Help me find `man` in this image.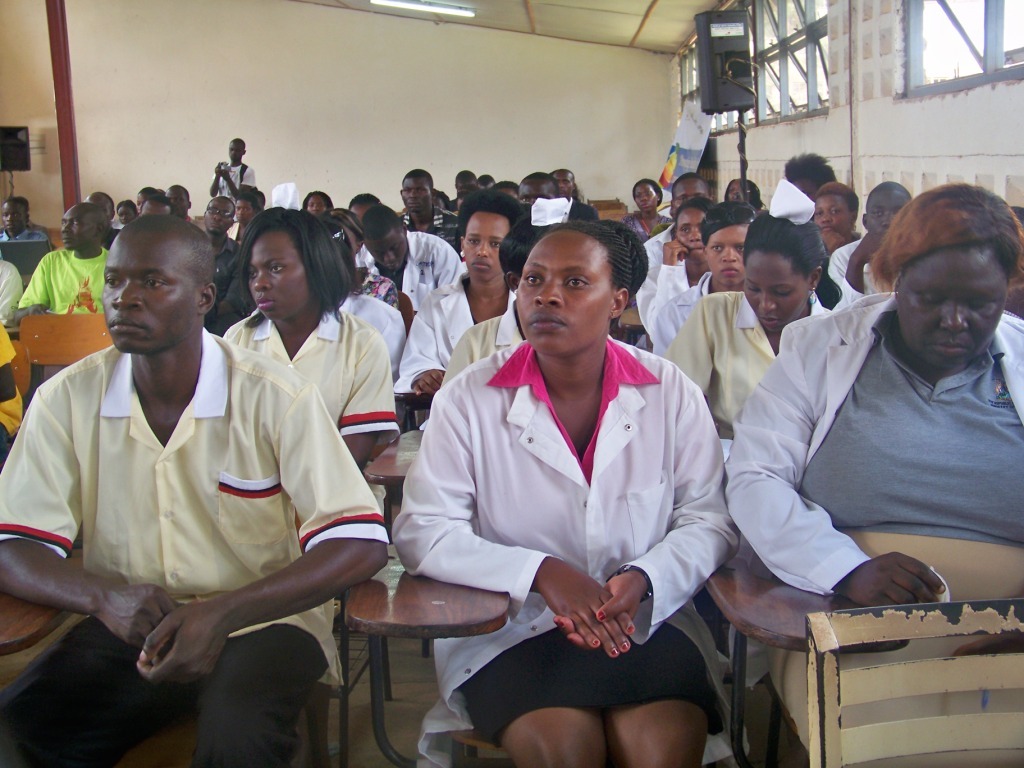
Found it: (x1=19, y1=175, x2=327, y2=756).
